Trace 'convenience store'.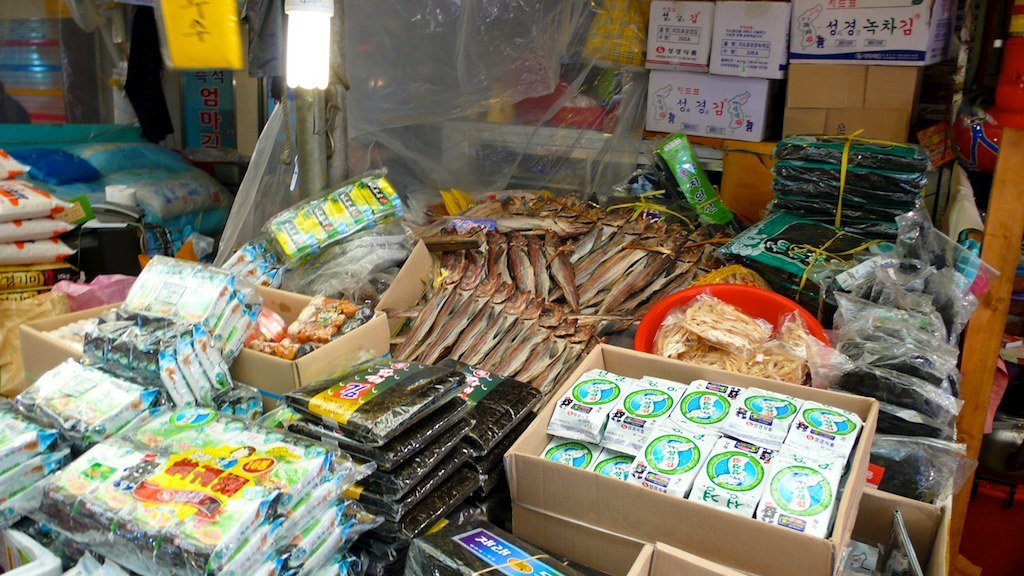
Traced to (0, 0, 1023, 575).
